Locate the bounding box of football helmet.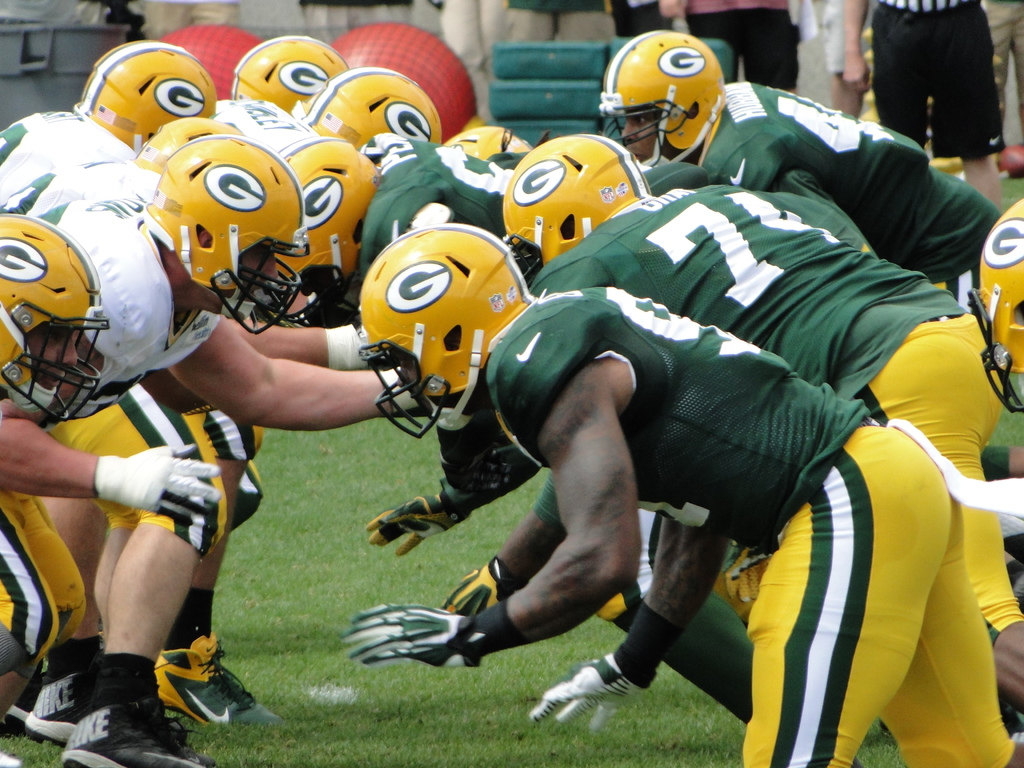
Bounding box: bbox(89, 38, 223, 148).
